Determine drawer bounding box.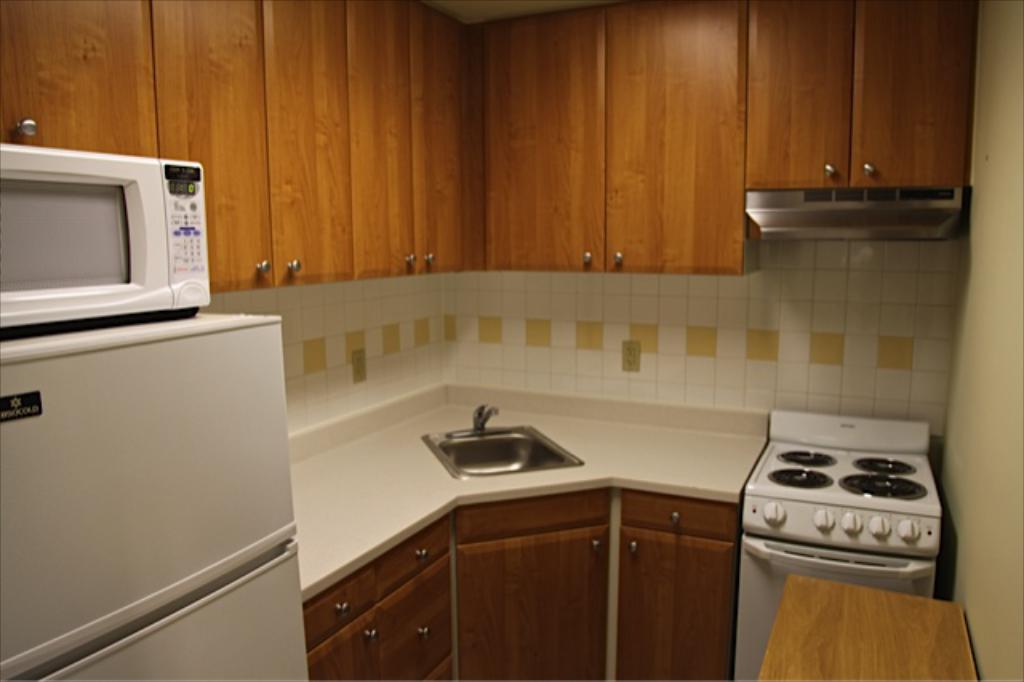
Determined: (x1=621, y1=493, x2=734, y2=541).
